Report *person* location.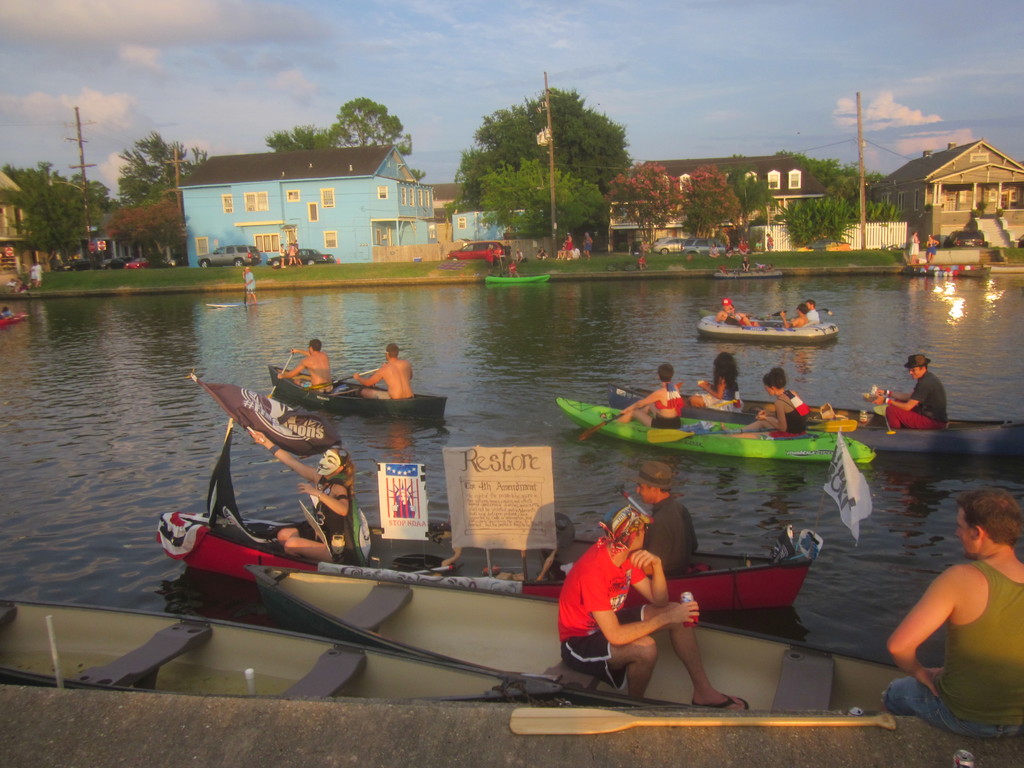
Report: x1=721, y1=369, x2=806, y2=438.
